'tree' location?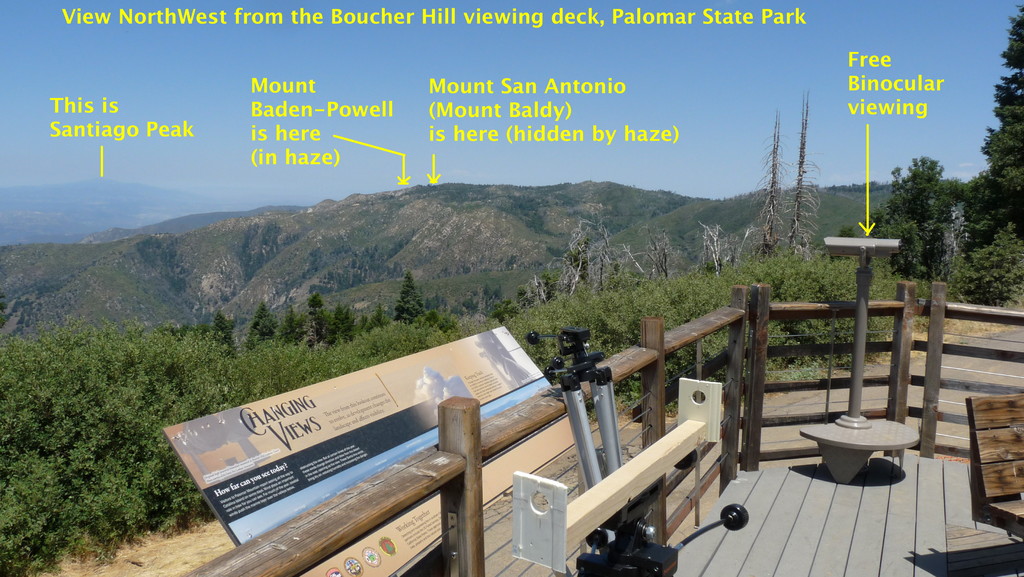
(965, 0, 1018, 236)
